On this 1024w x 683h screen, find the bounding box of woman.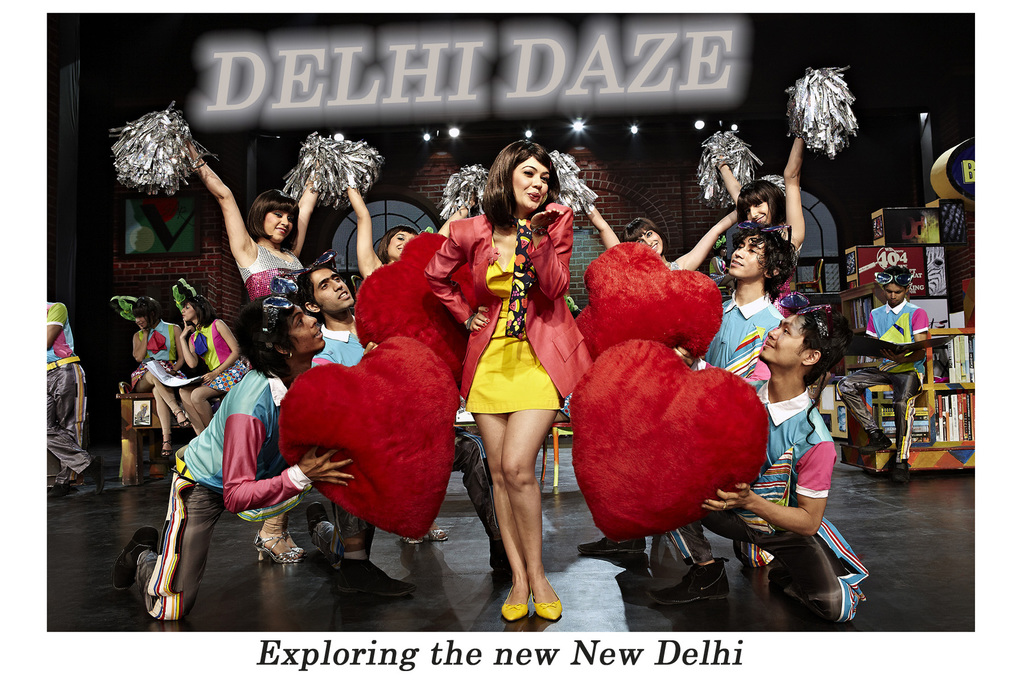
Bounding box: select_region(716, 115, 809, 303).
